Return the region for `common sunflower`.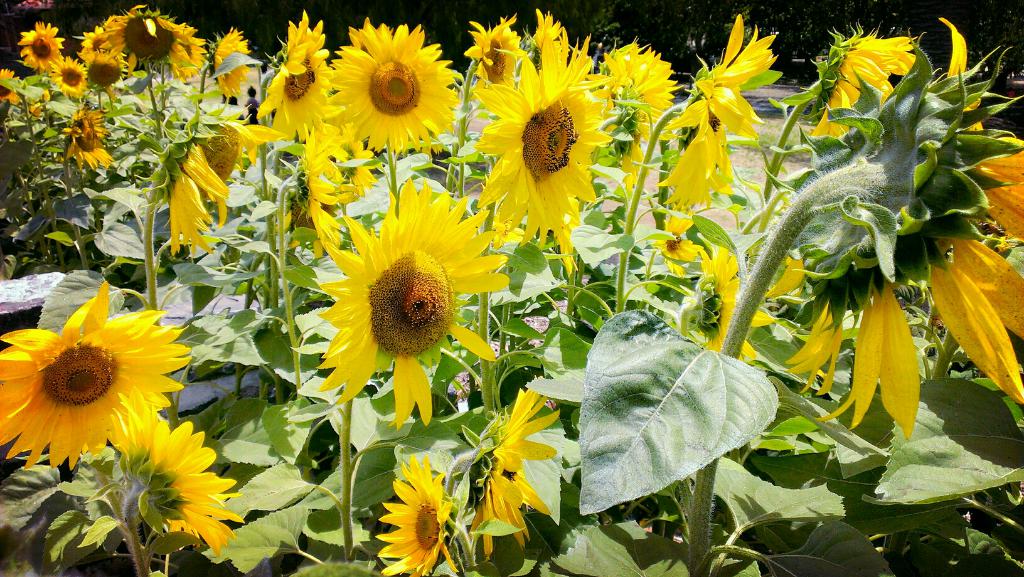
crop(49, 47, 97, 99).
